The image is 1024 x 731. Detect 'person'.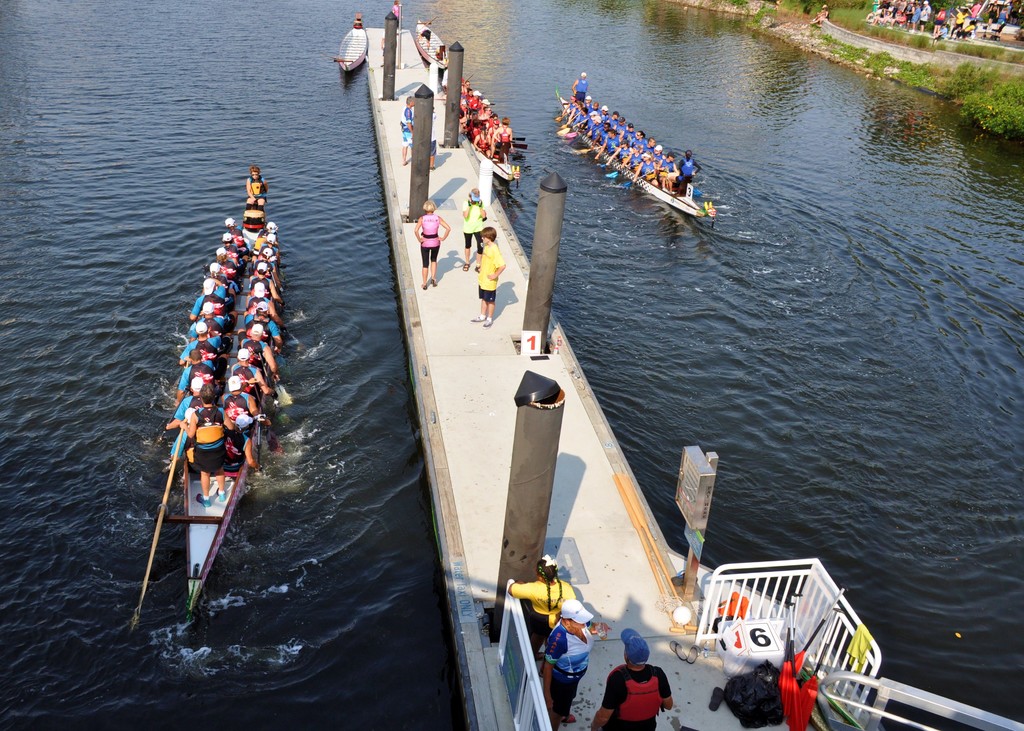
Detection: crop(416, 29, 430, 52).
